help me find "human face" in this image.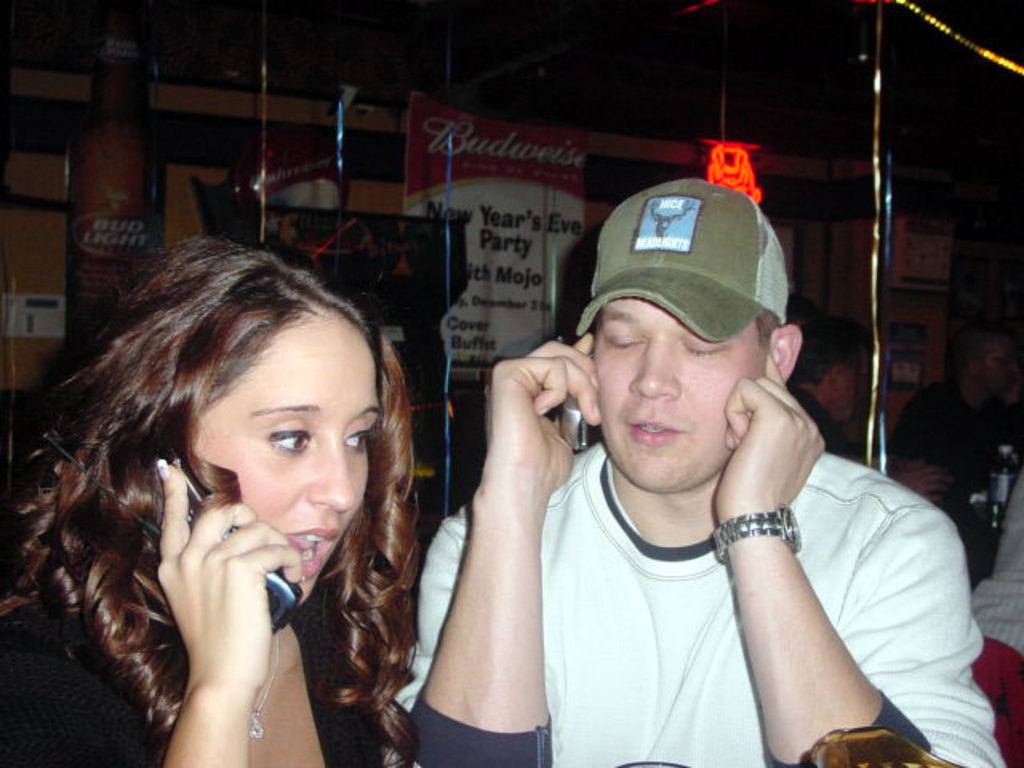
Found it: locate(842, 362, 858, 419).
